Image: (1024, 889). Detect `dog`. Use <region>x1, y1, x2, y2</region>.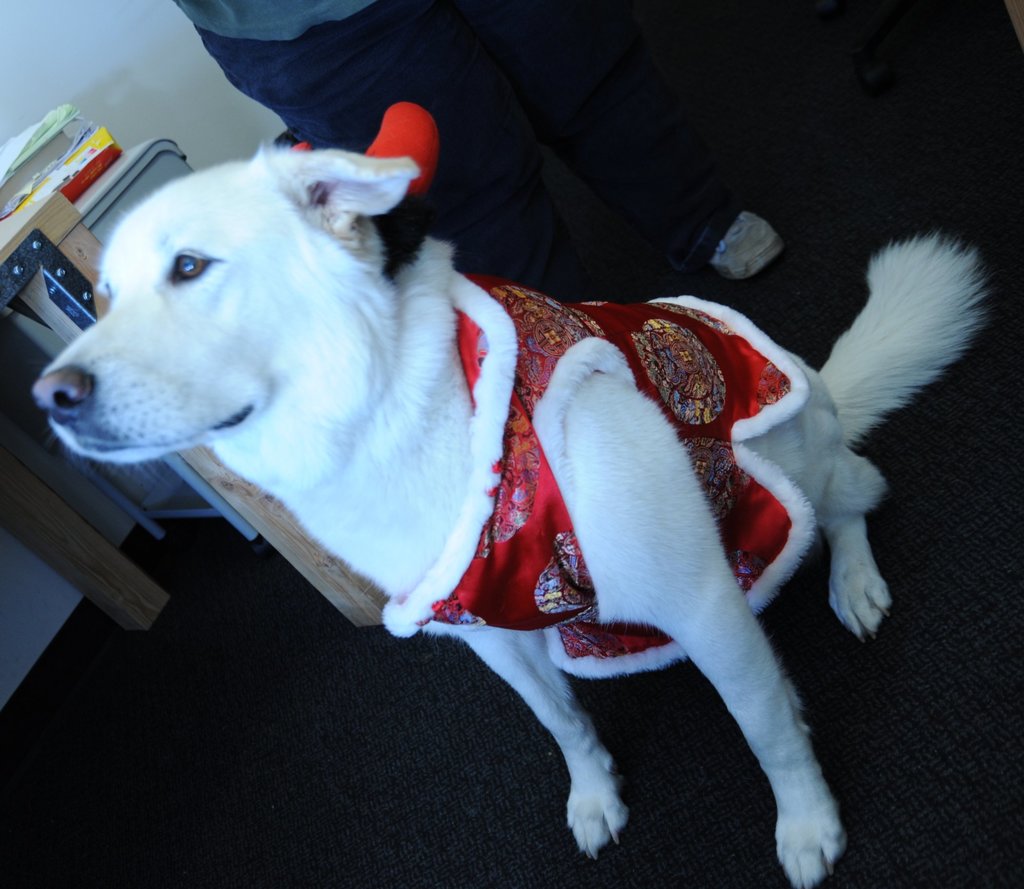
<region>31, 135, 996, 888</region>.
